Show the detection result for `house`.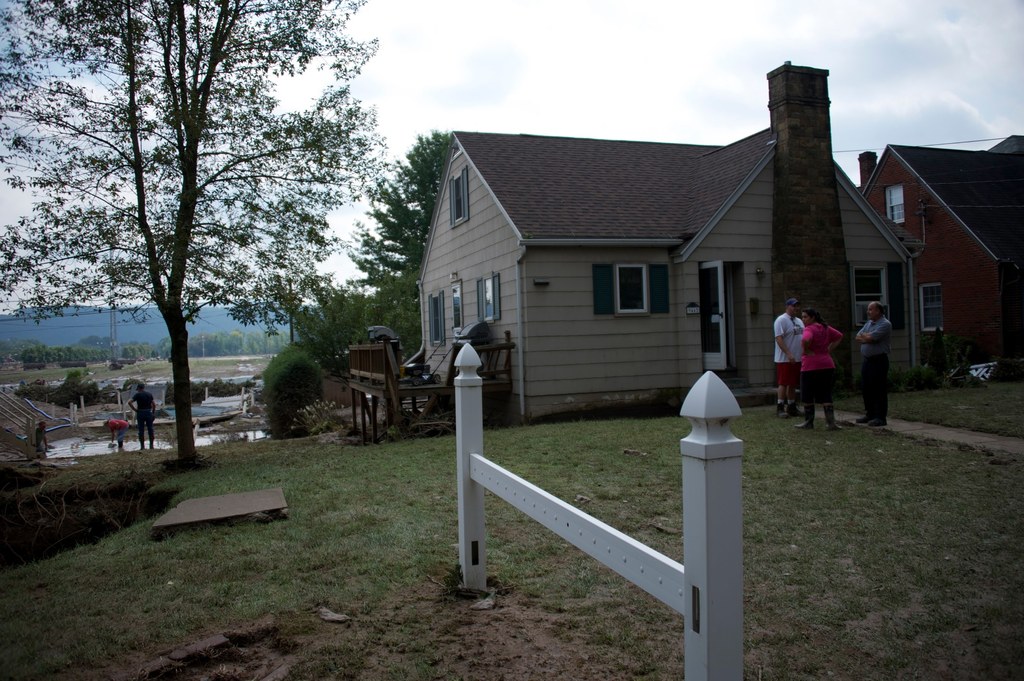
region(858, 138, 1023, 380).
